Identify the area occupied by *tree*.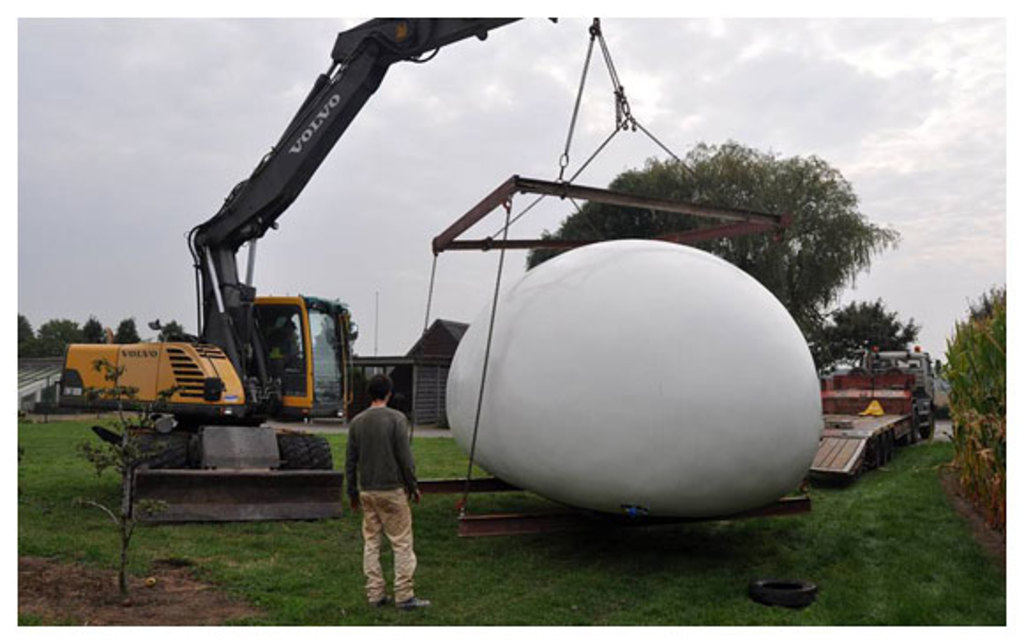
Area: [530, 131, 899, 362].
